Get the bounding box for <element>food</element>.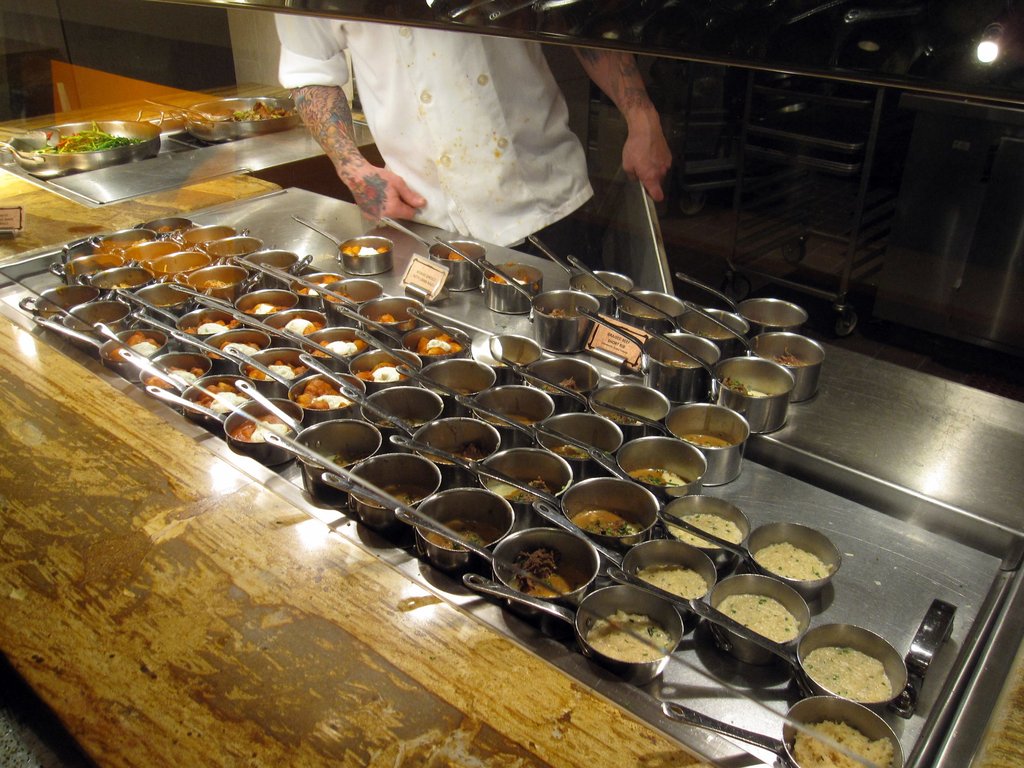
<box>695,328,717,340</box>.
